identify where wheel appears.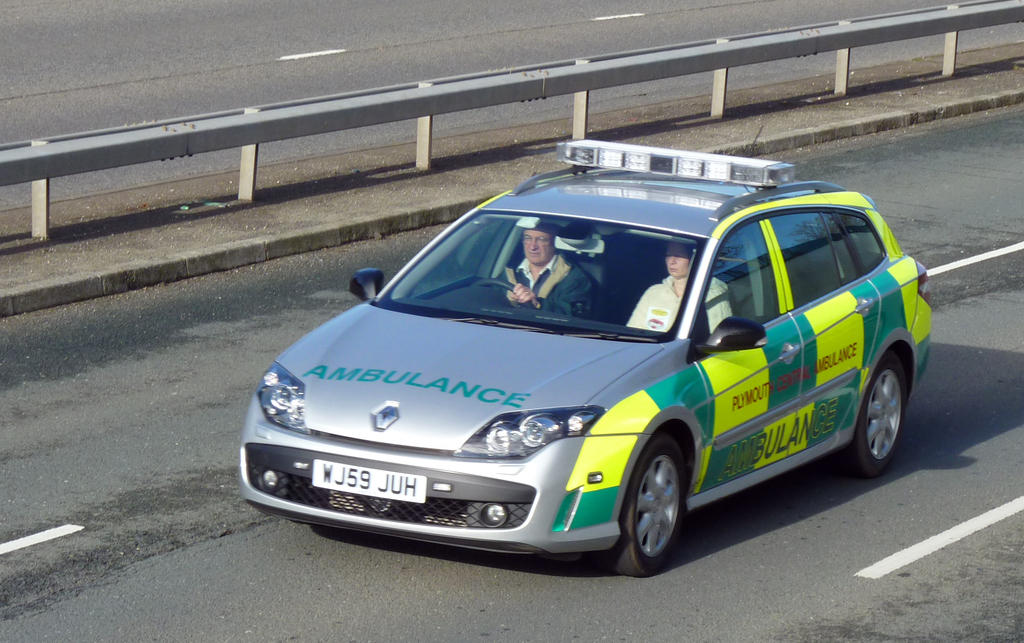
Appears at detection(614, 444, 695, 575).
